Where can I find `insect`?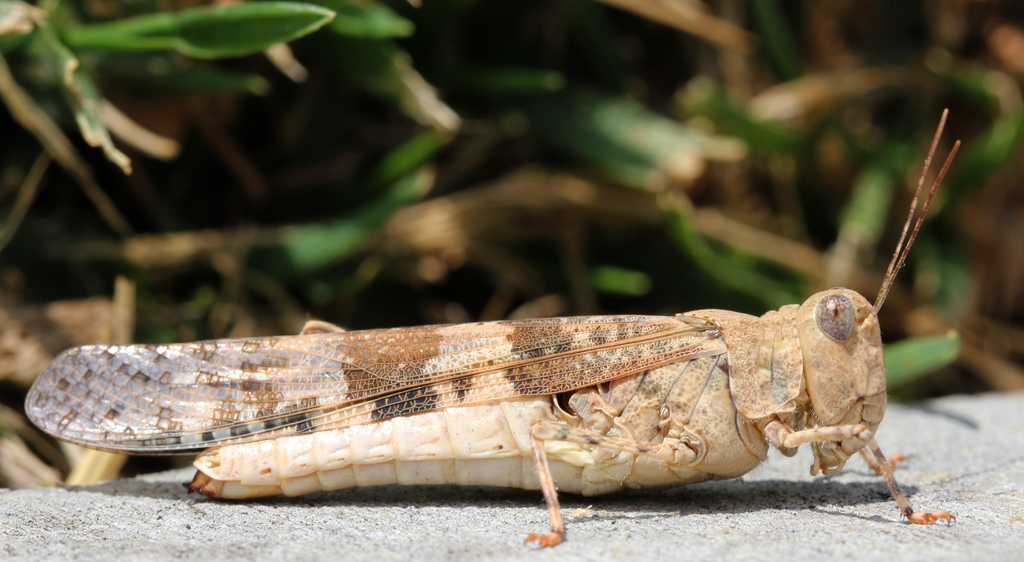
You can find it at (x1=20, y1=108, x2=964, y2=548).
